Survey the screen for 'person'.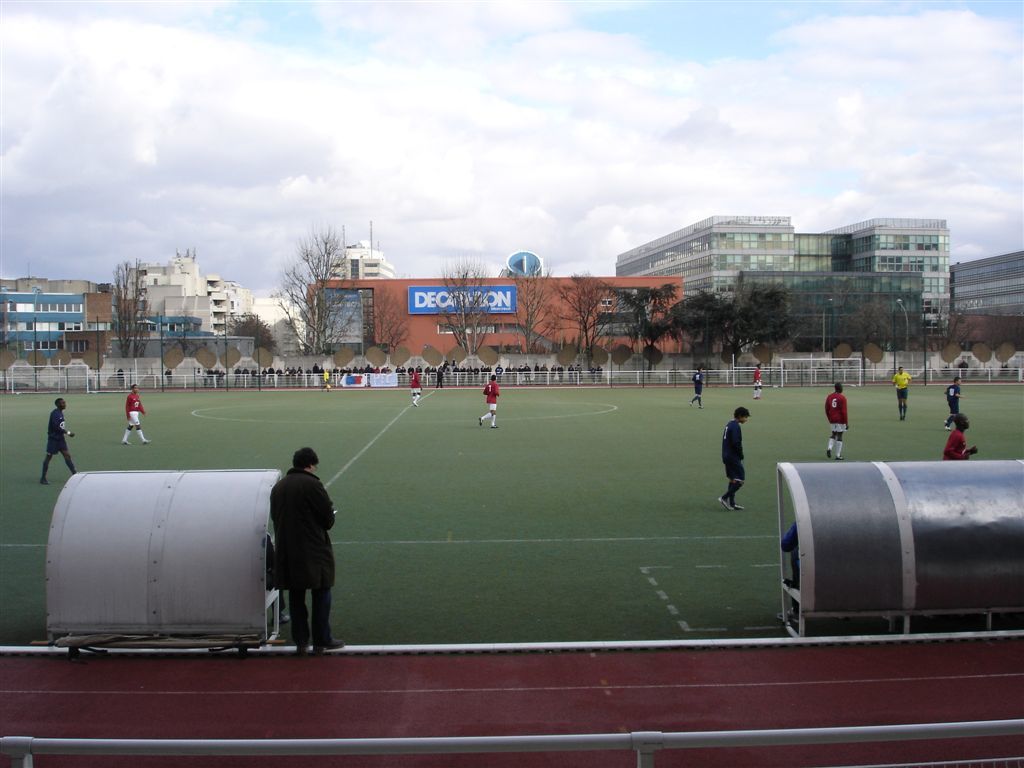
Survey found: crop(892, 367, 909, 418).
